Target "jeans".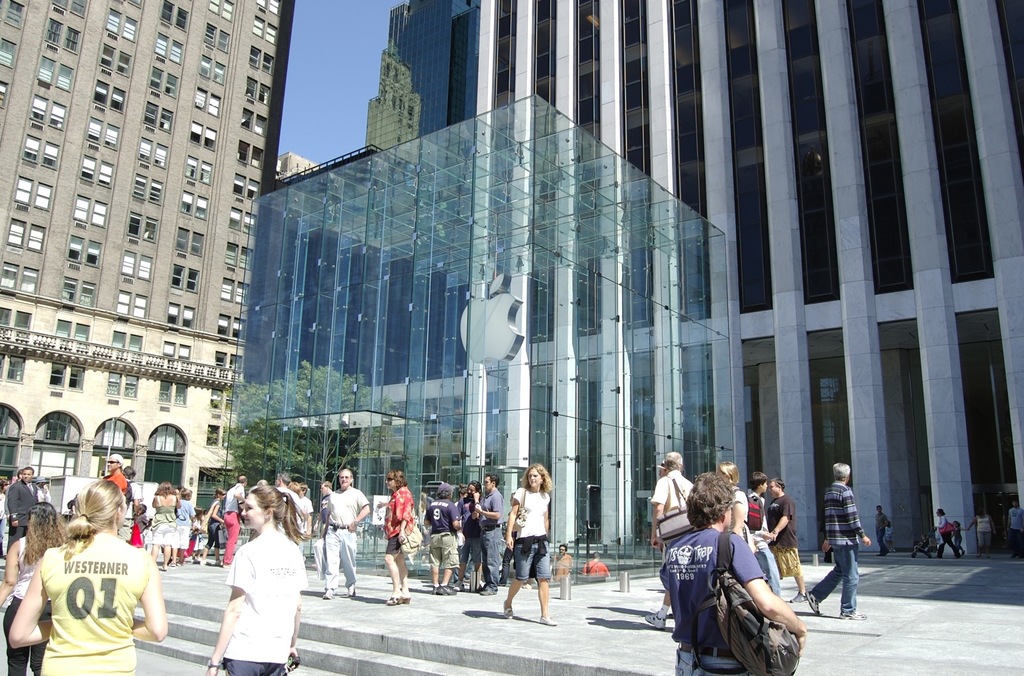
Target region: [483,531,499,592].
